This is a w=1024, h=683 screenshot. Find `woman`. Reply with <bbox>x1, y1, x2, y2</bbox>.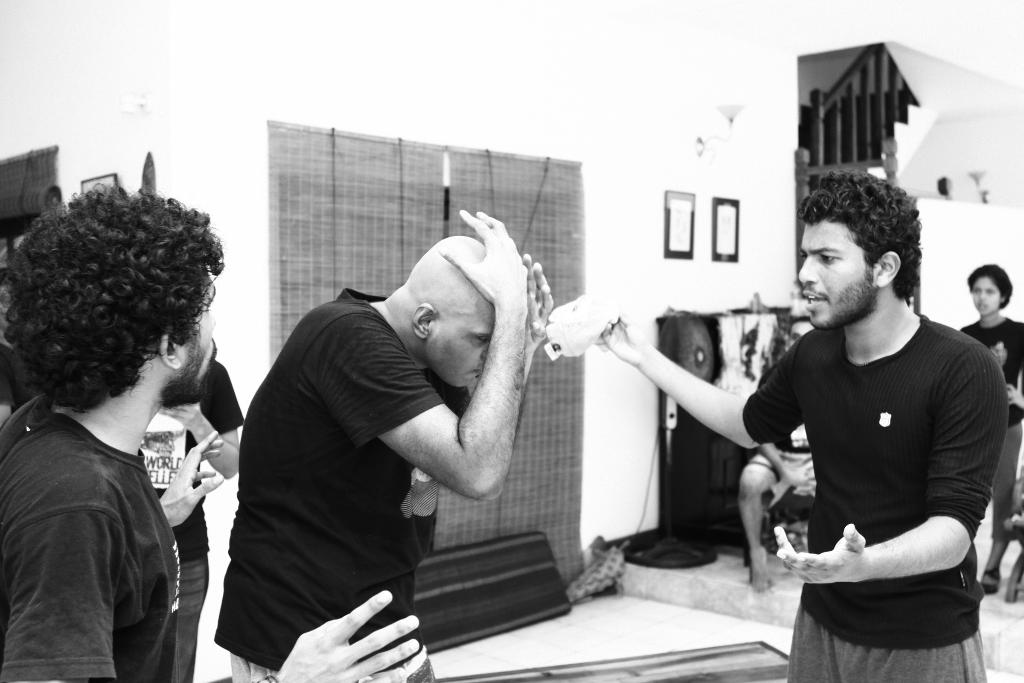
<bbox>958, 260, 1023, 595</bbox>.
